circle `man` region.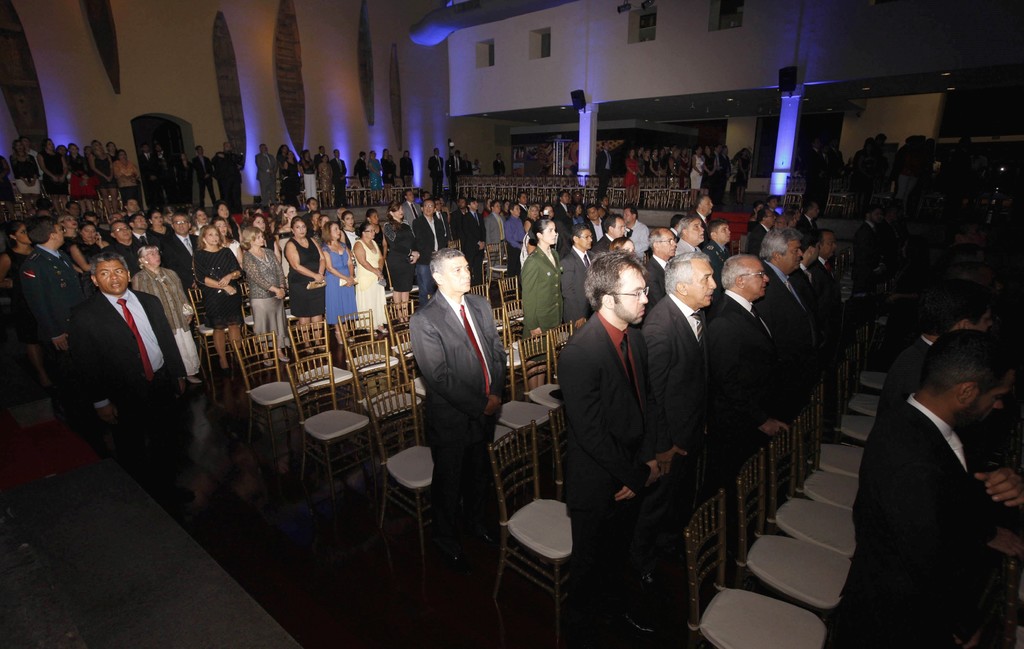
Region: detection(749, 209, 775, 260).
